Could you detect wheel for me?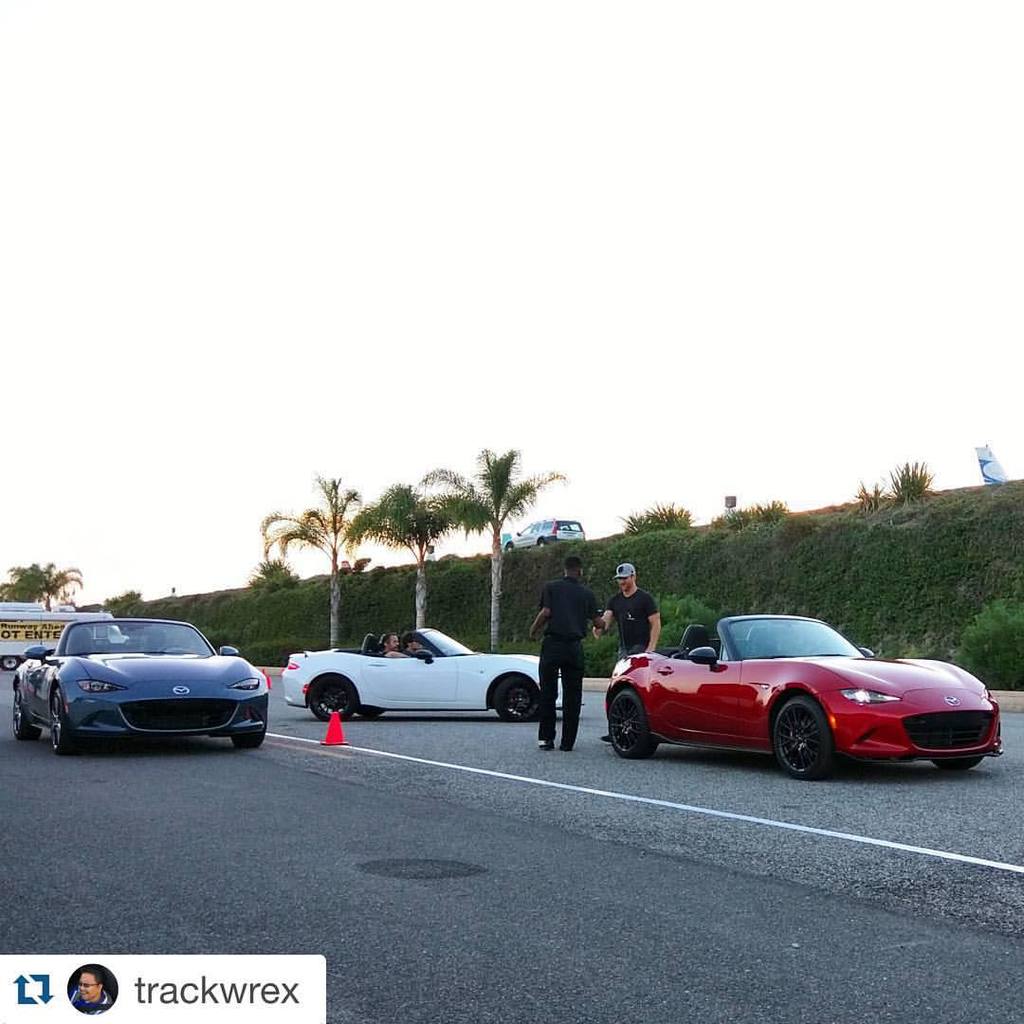
Detection result: rect(12, 685, 41, 743).
